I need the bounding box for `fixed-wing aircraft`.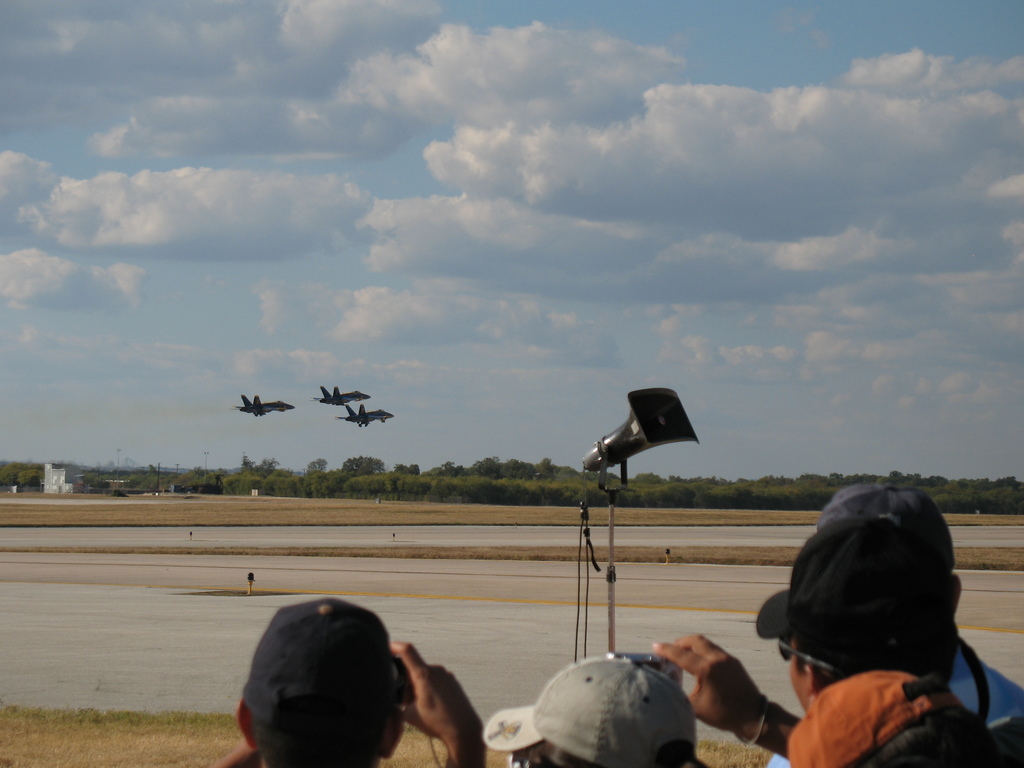
Here it is: bbox=[234, 396, 294, 416].
